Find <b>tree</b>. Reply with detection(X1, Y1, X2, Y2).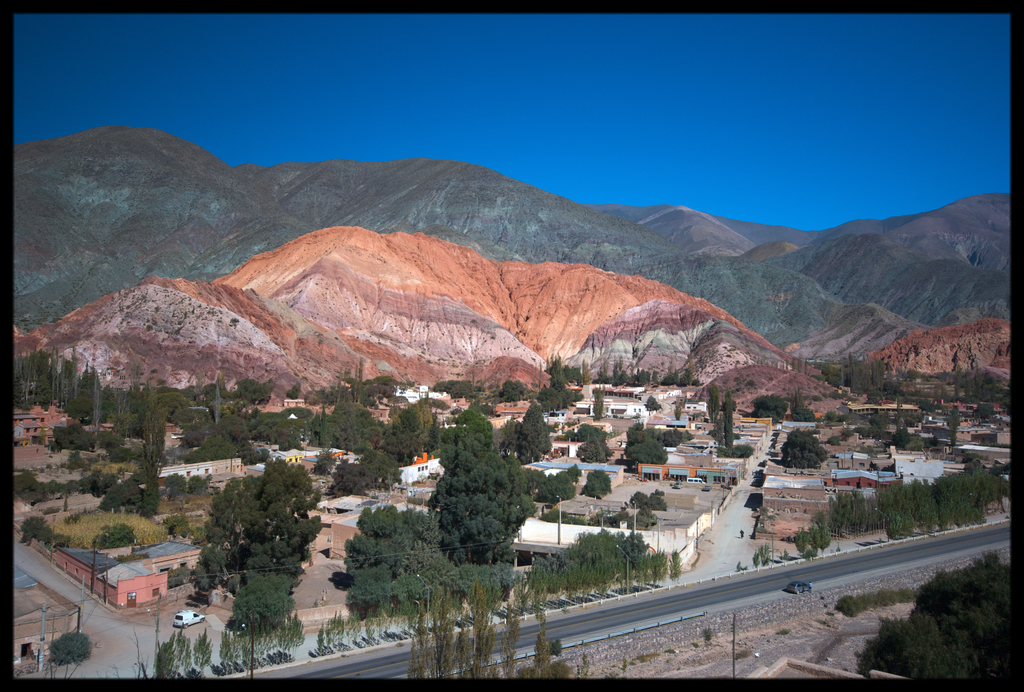
detection(257, 459, 309, 509).
